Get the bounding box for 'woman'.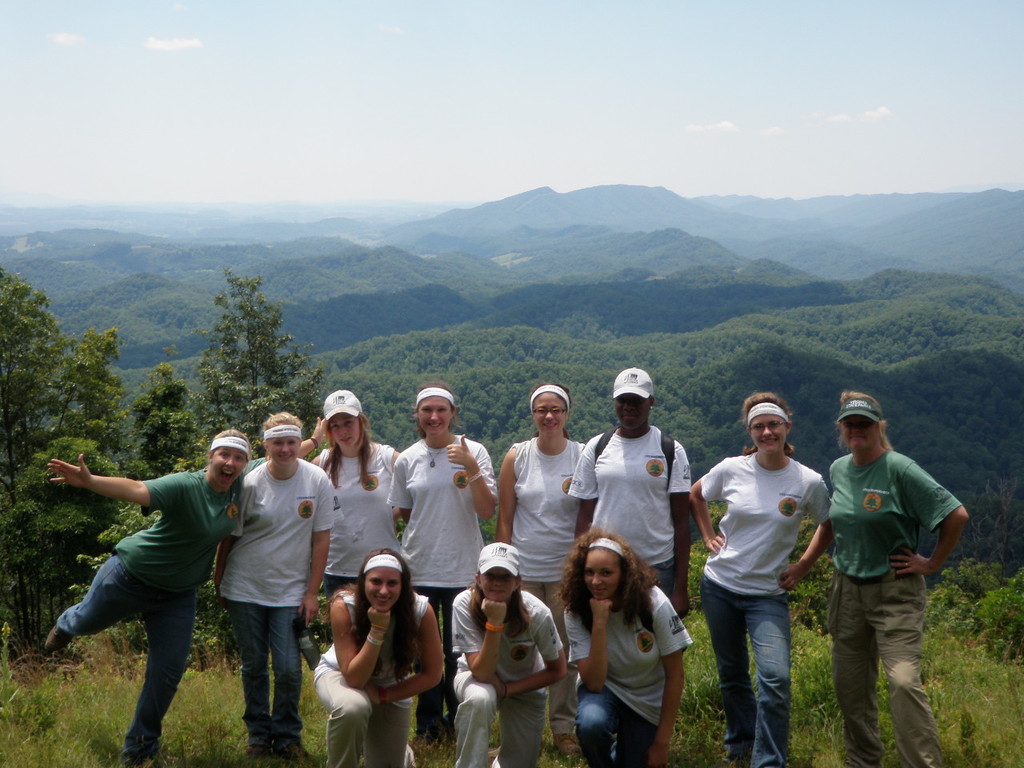
{"left": 691, "top": 387, "right": 829, "bottom": 767}.
